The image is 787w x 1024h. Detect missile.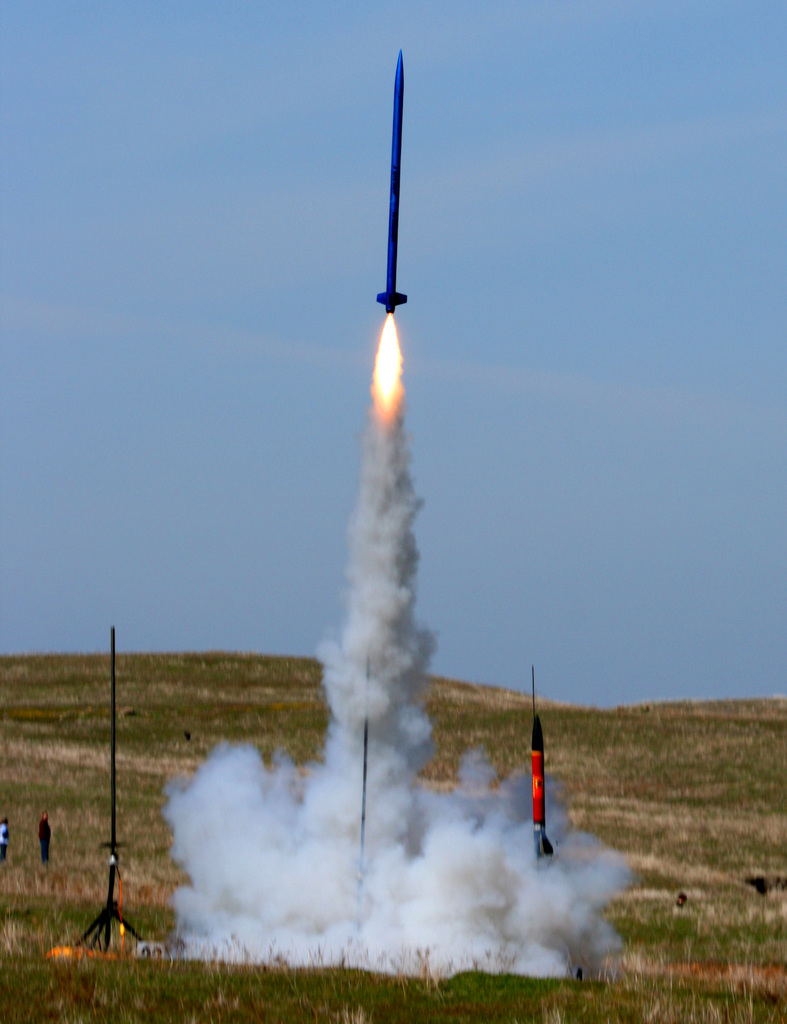
Detection: [left=525, top=712, right=560, bottom=865].
